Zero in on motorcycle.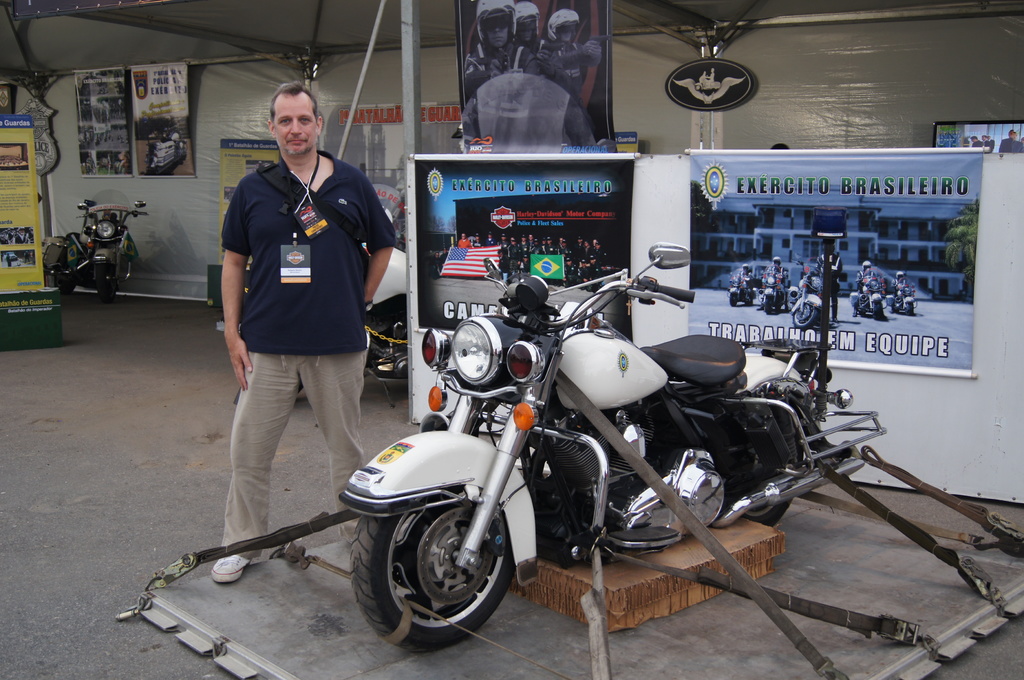
Zeroed in: box(35, 188, 152, 307).
